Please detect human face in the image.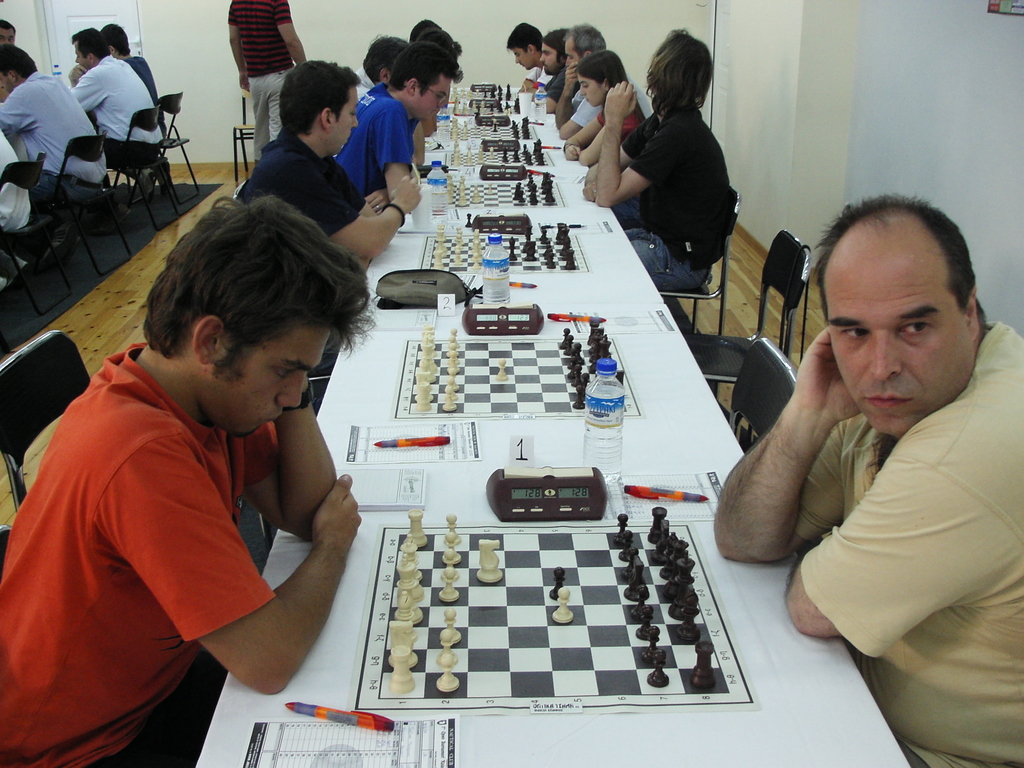
detection(822, 248, 978, 437).
